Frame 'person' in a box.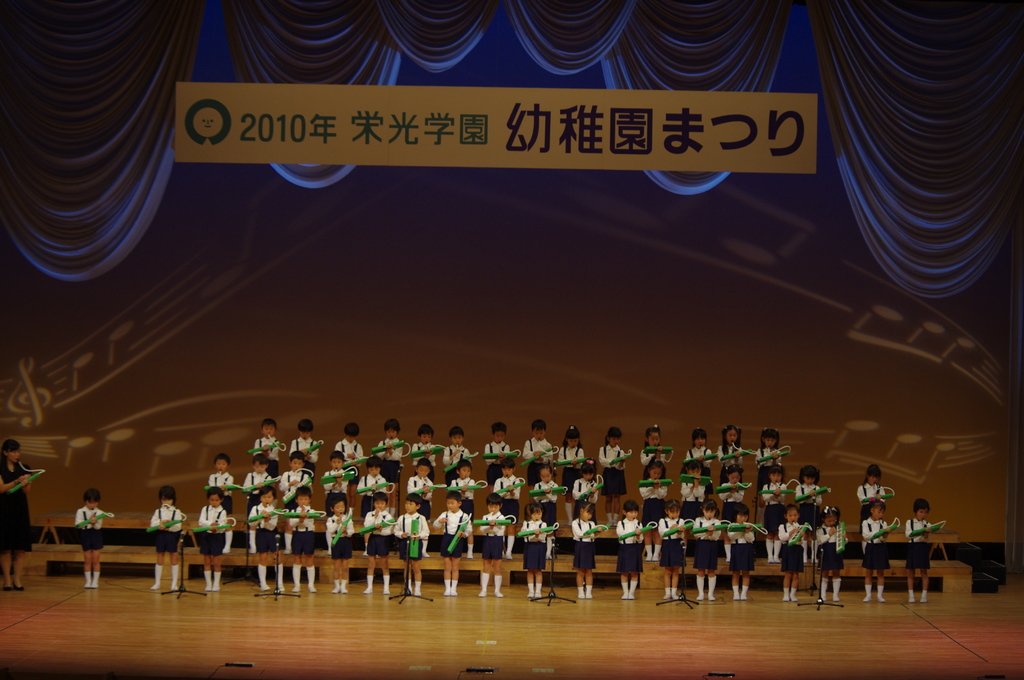
select_region(519, 420, 555, 490).
